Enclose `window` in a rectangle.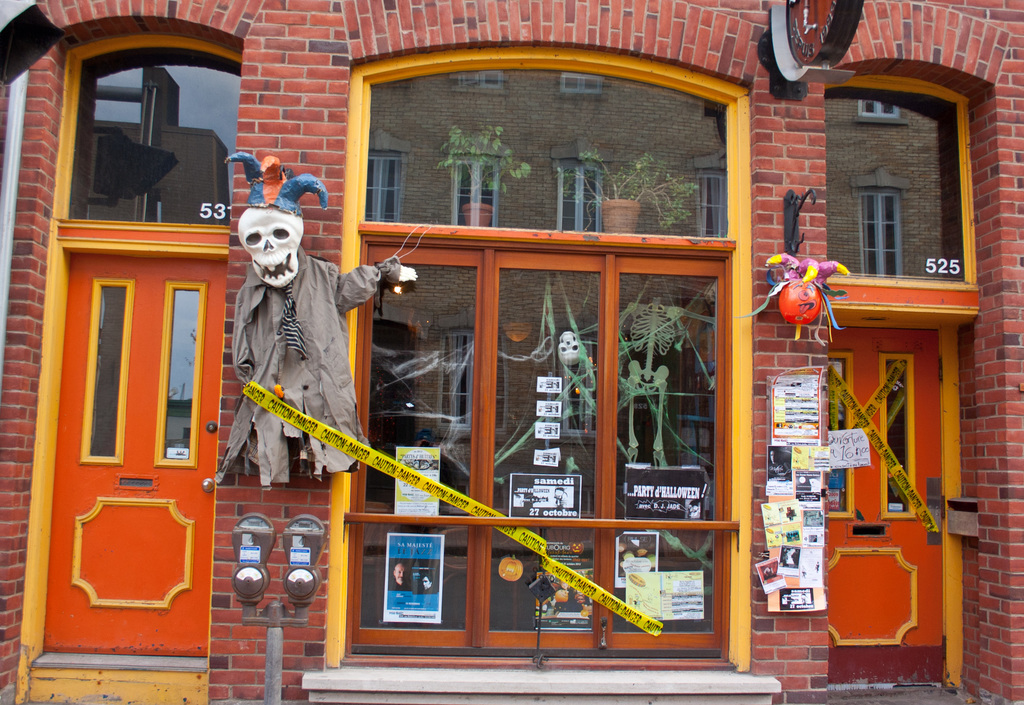
crop(36, 51, 239, 220).
